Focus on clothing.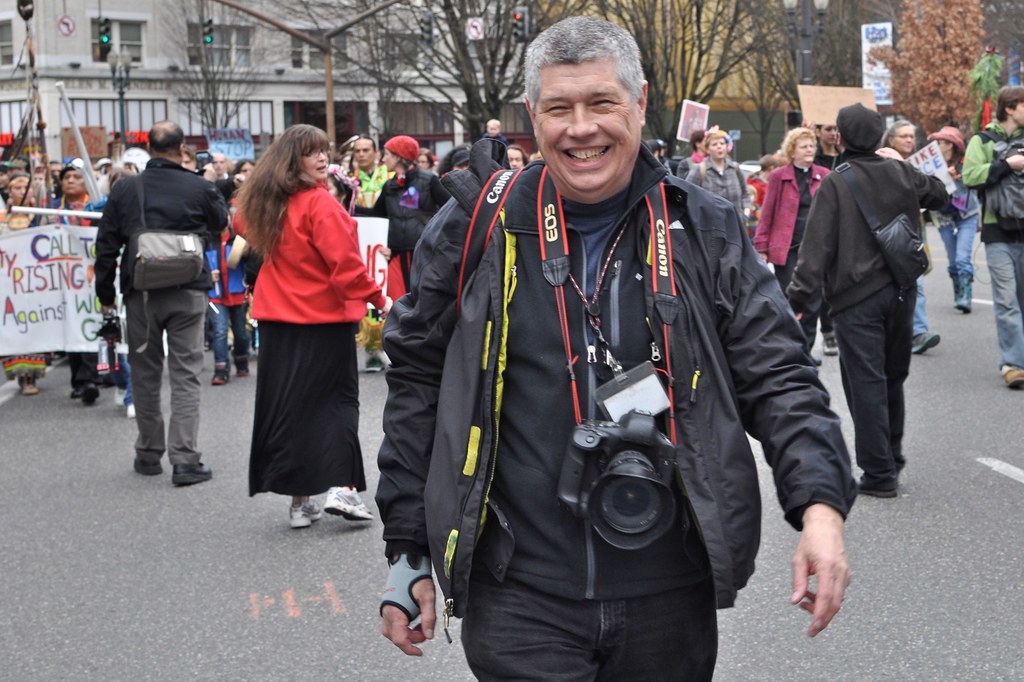
Focused at [692, 159, 755, 228].
